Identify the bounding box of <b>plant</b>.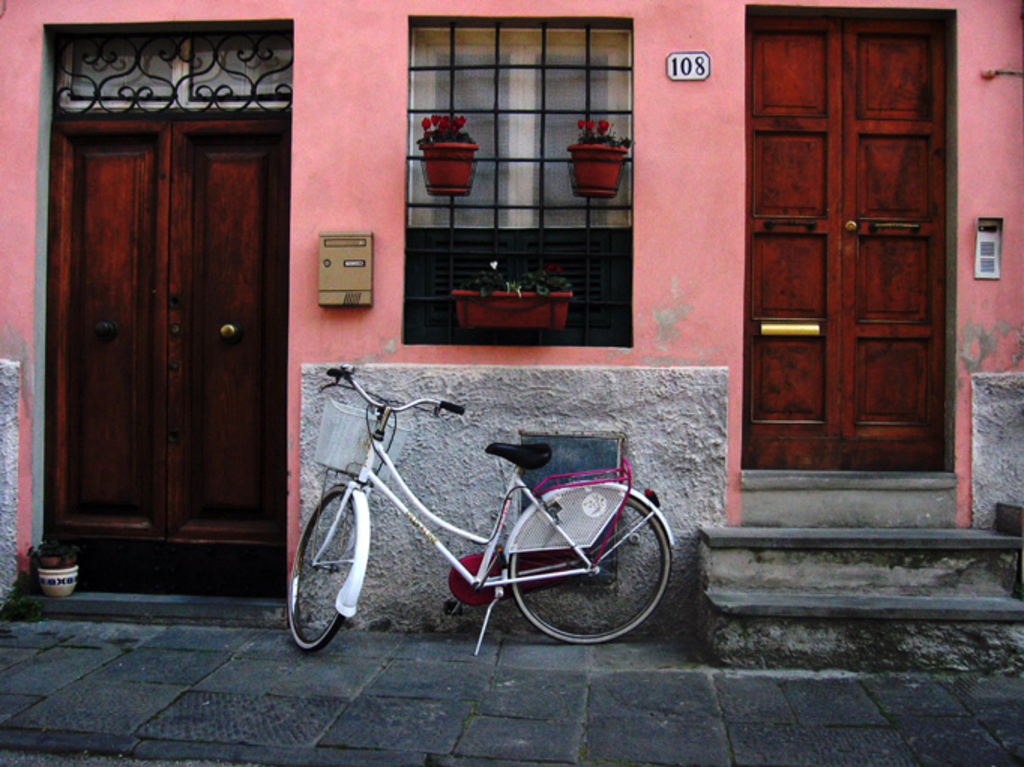
24, 540, 84, 578.
